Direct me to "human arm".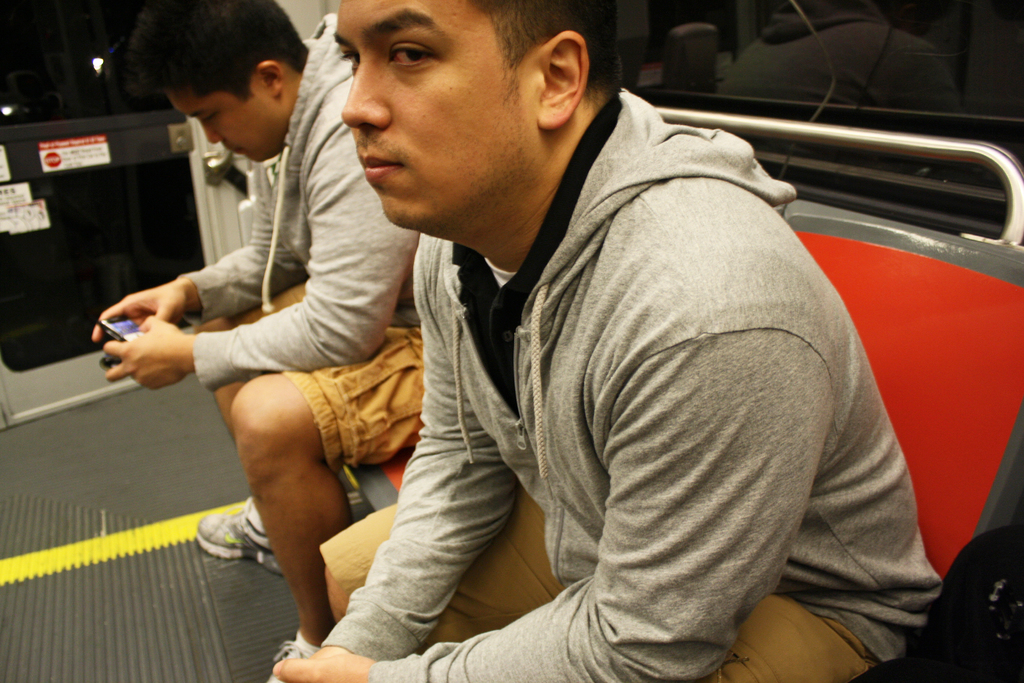
Direction: 93,158,311,341.
